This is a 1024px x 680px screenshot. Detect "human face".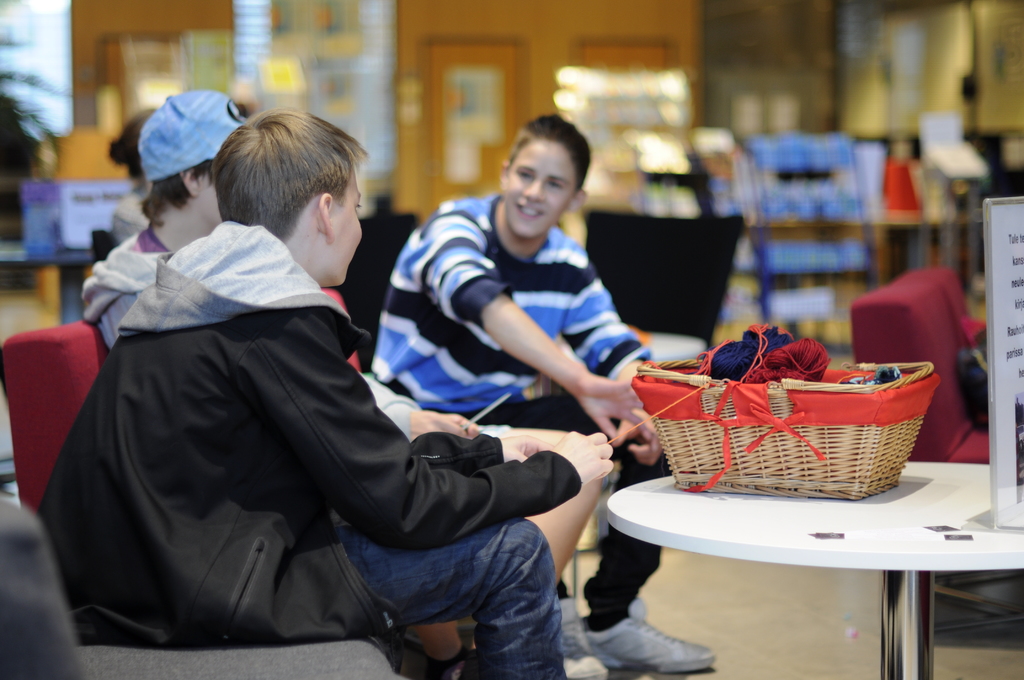
[left=504, top=142, right=575, bottom=236].
